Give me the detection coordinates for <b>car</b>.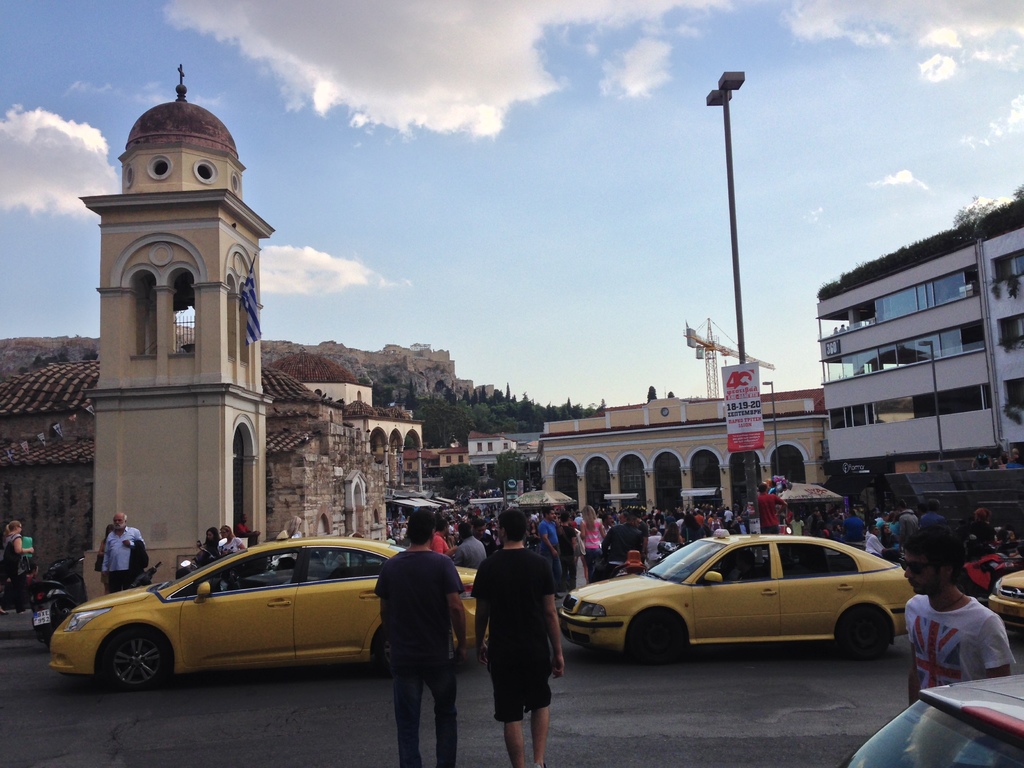
{"left": 44, "top": 536, "right": 488, "bottom": 679}.
